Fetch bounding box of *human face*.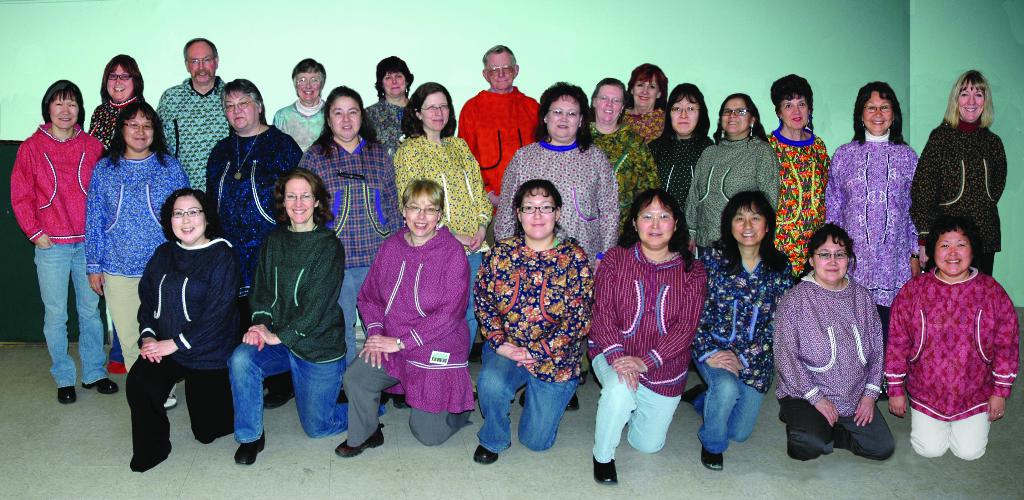
Bbox: {"left": 186, "top": 43, "right": 216, "bottom": 82}.
